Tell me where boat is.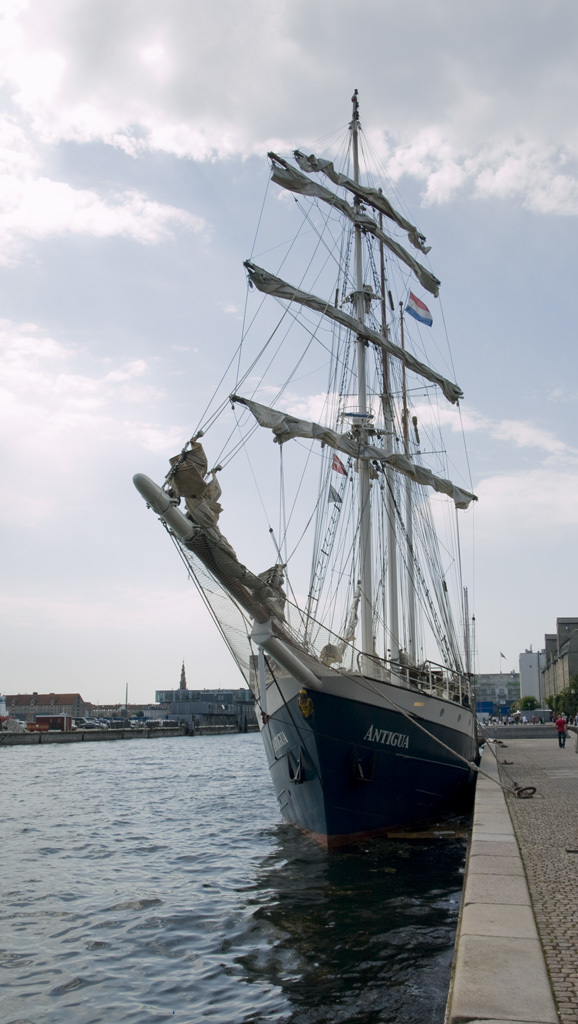
boat is at detection(139, 84, 528, 900).
